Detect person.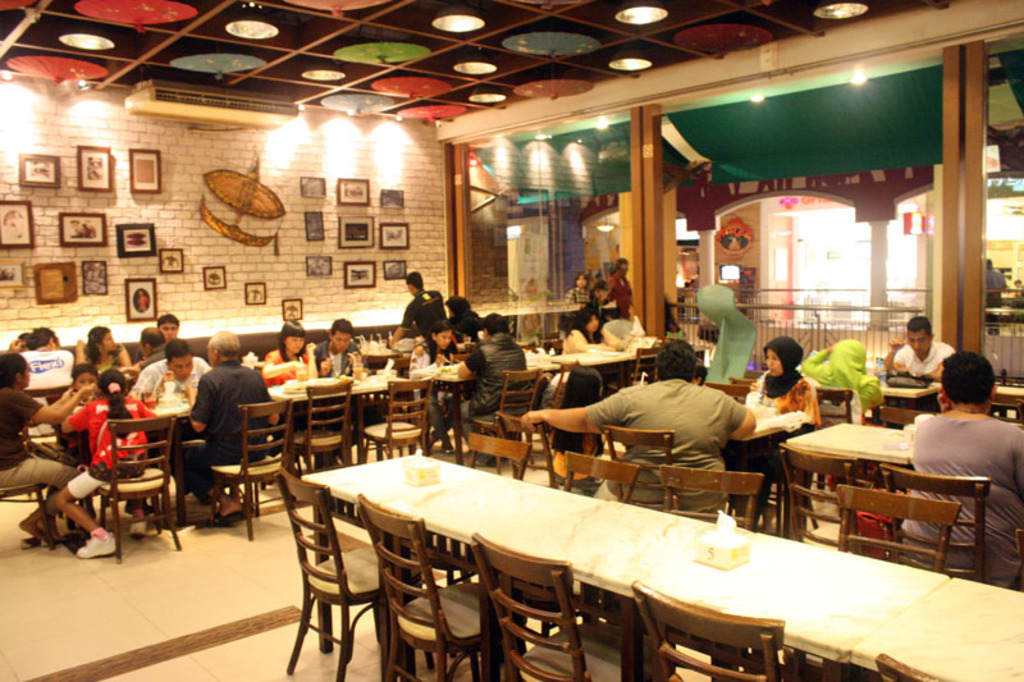
Detected at 45/360/100/461.
